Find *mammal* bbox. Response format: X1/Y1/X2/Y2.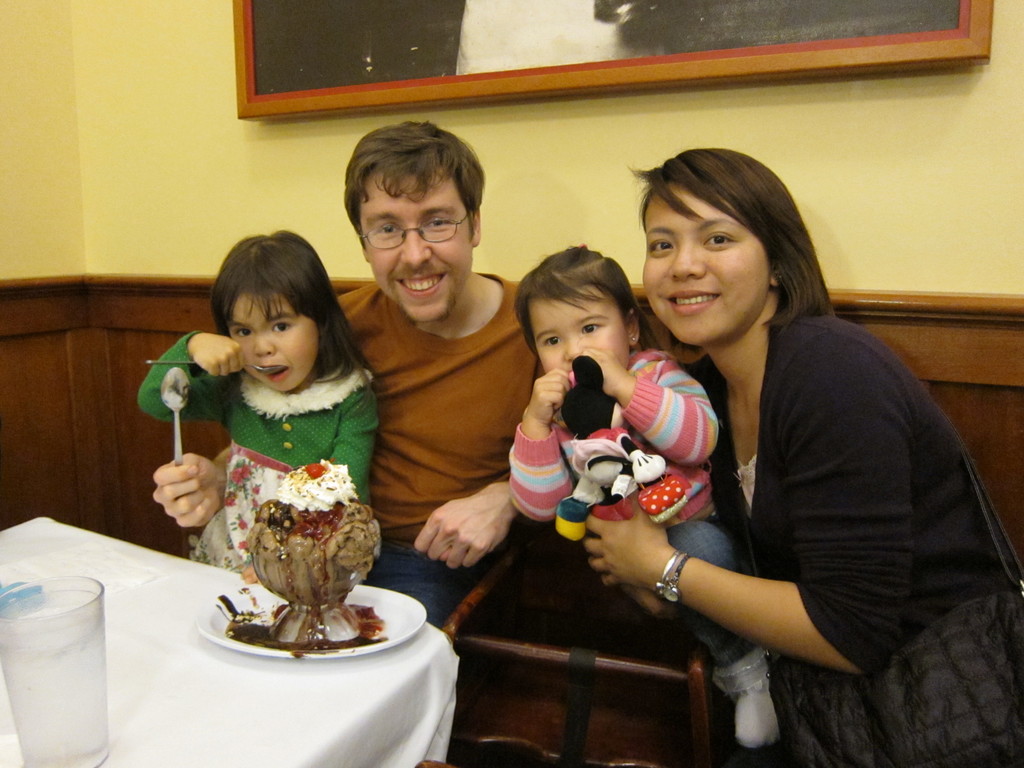
586/141/1023/767.
